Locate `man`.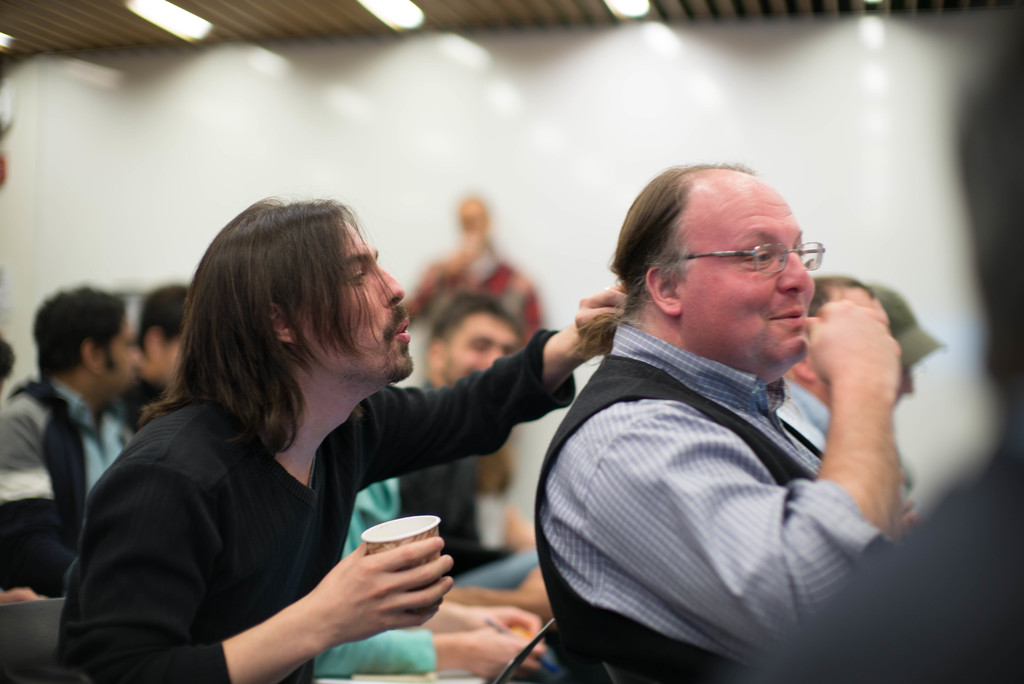
Bounding box: locate(130, 280, 200, 423).
